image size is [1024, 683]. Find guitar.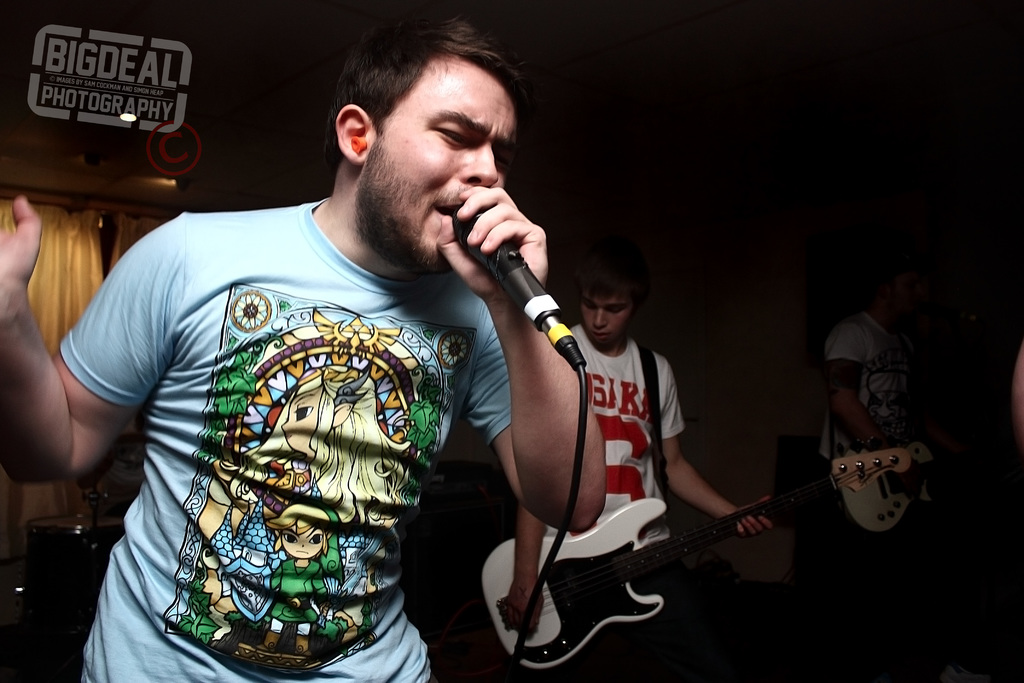
804:442:956:546.
